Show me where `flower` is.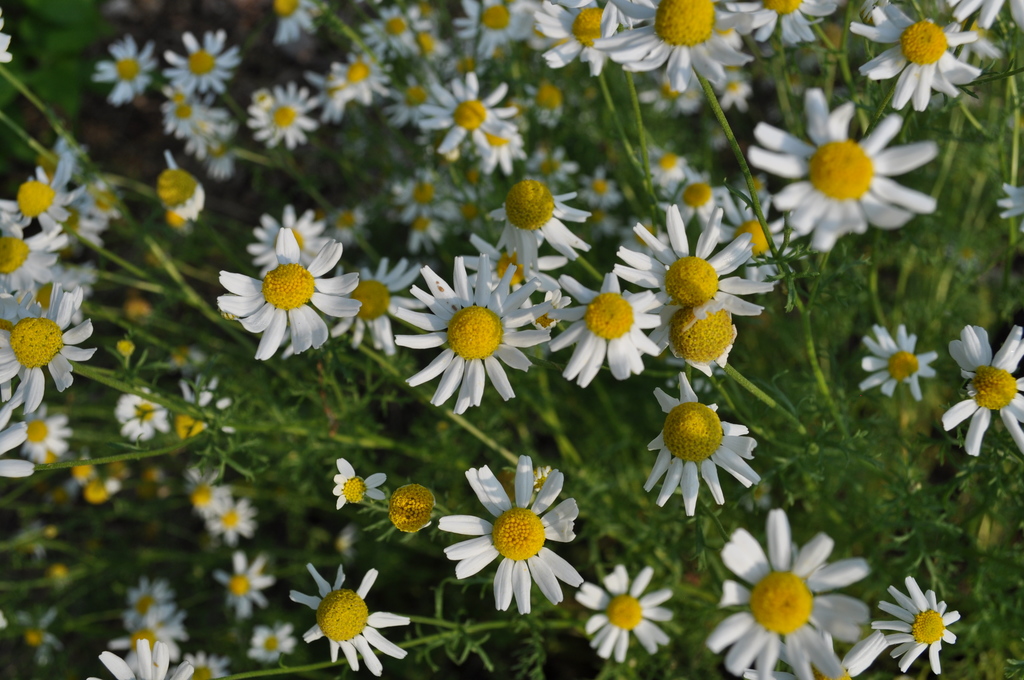
`flower` is at select_region(532, 0, 601, 83).
